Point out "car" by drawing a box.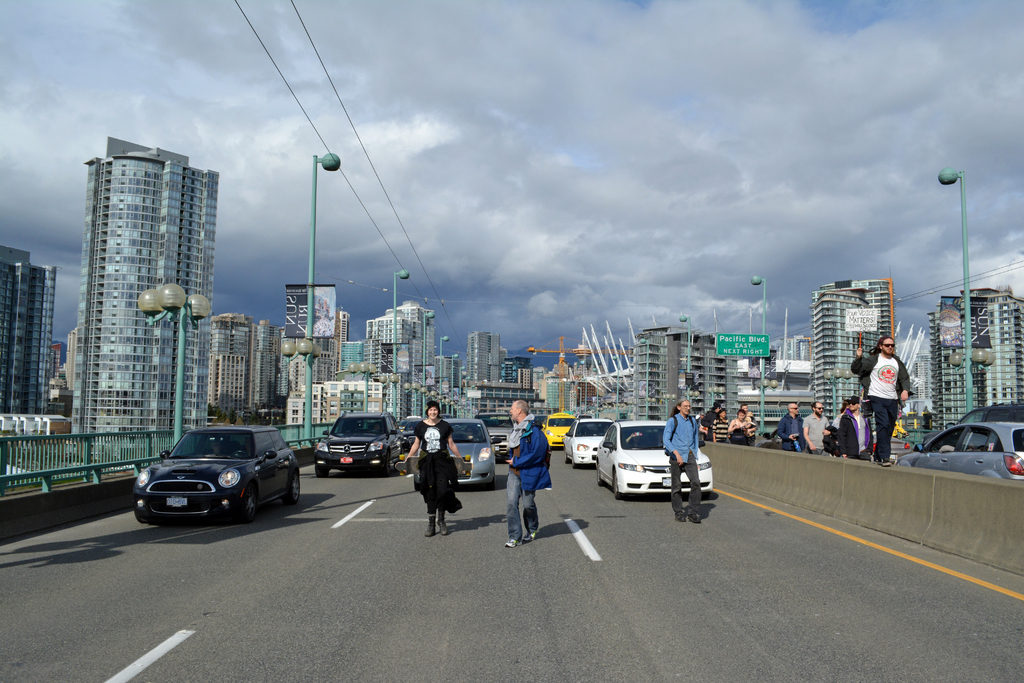
l=553, t=420, r=620, b=470.
